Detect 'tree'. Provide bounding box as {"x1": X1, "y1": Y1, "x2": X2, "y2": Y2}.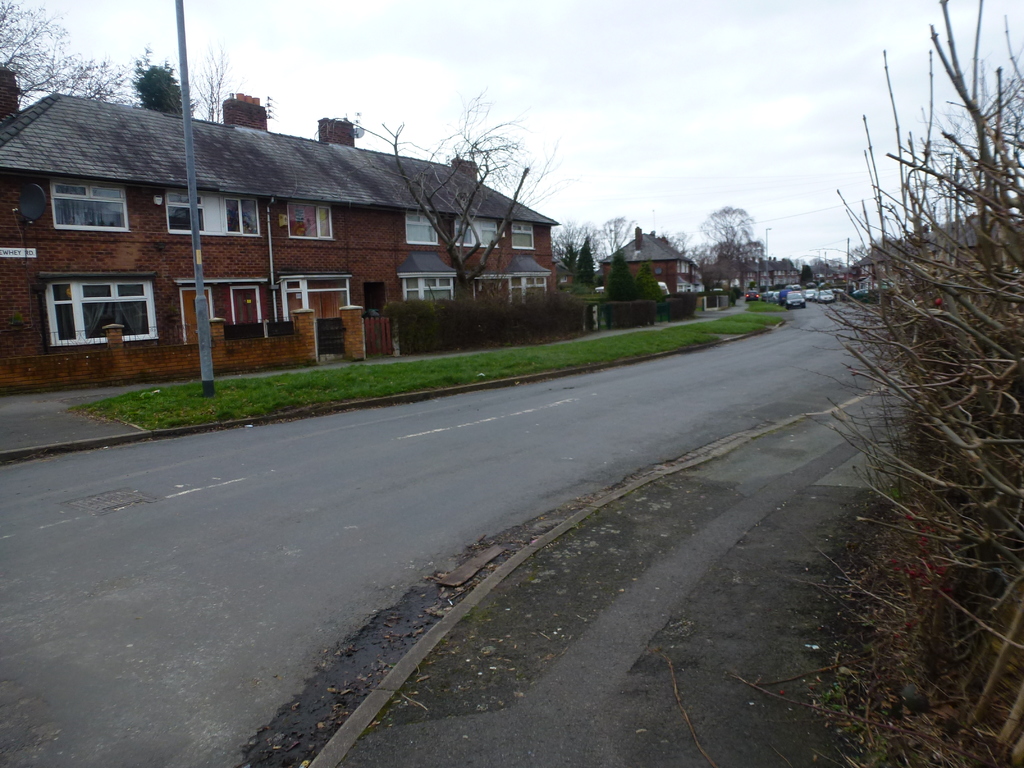
{"x1": 605, "y1": 241, "x2": 639, "y2": 310}.
